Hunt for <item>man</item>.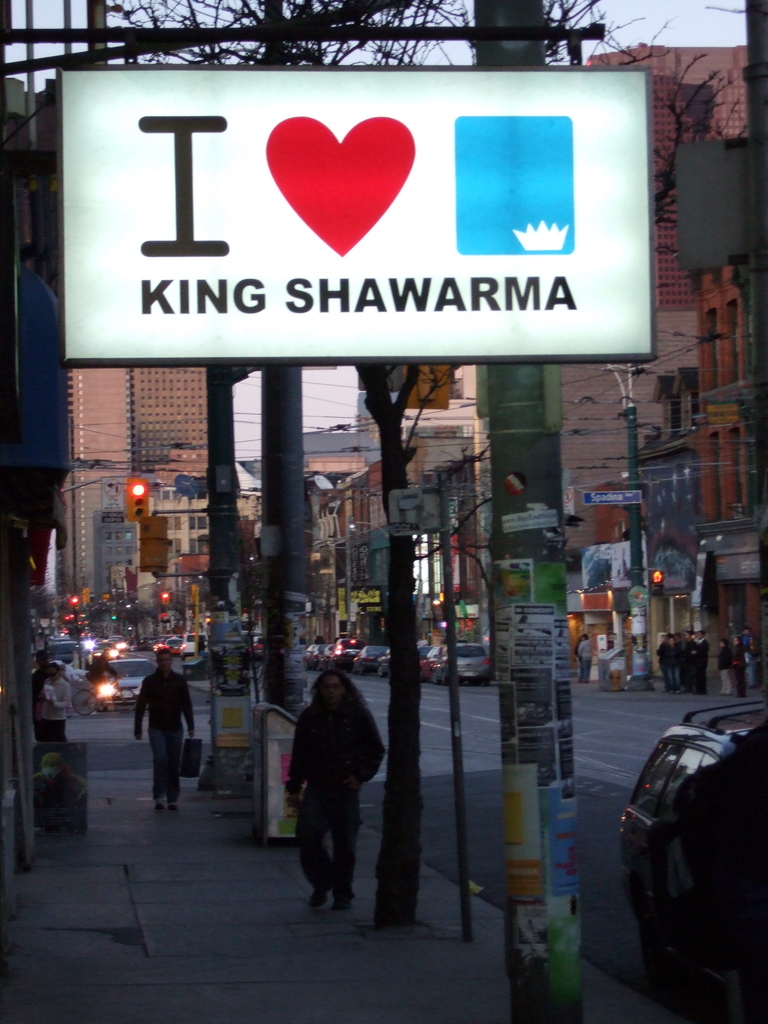
Hunted down at detection(284, 668, 381, 916).
